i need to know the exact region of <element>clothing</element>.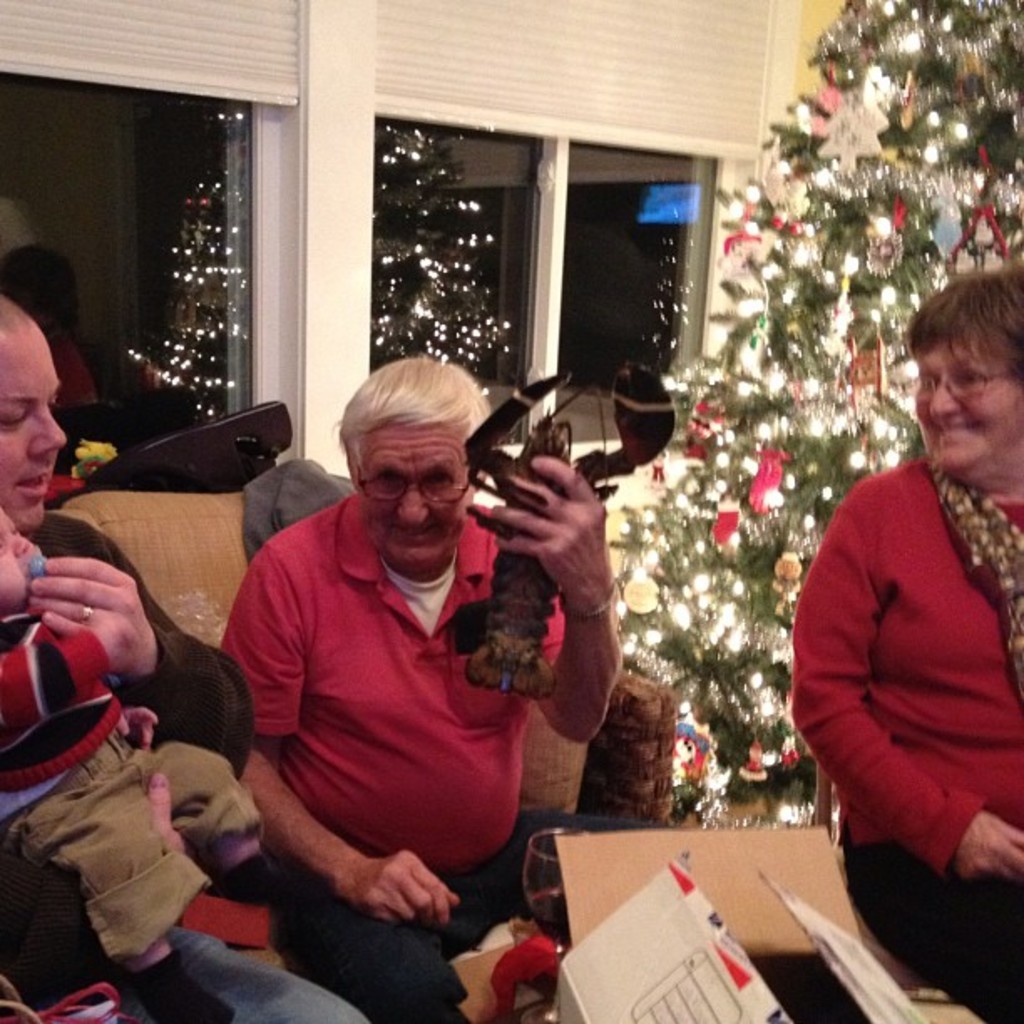
Region: region(239, 477, 529, 1021).
